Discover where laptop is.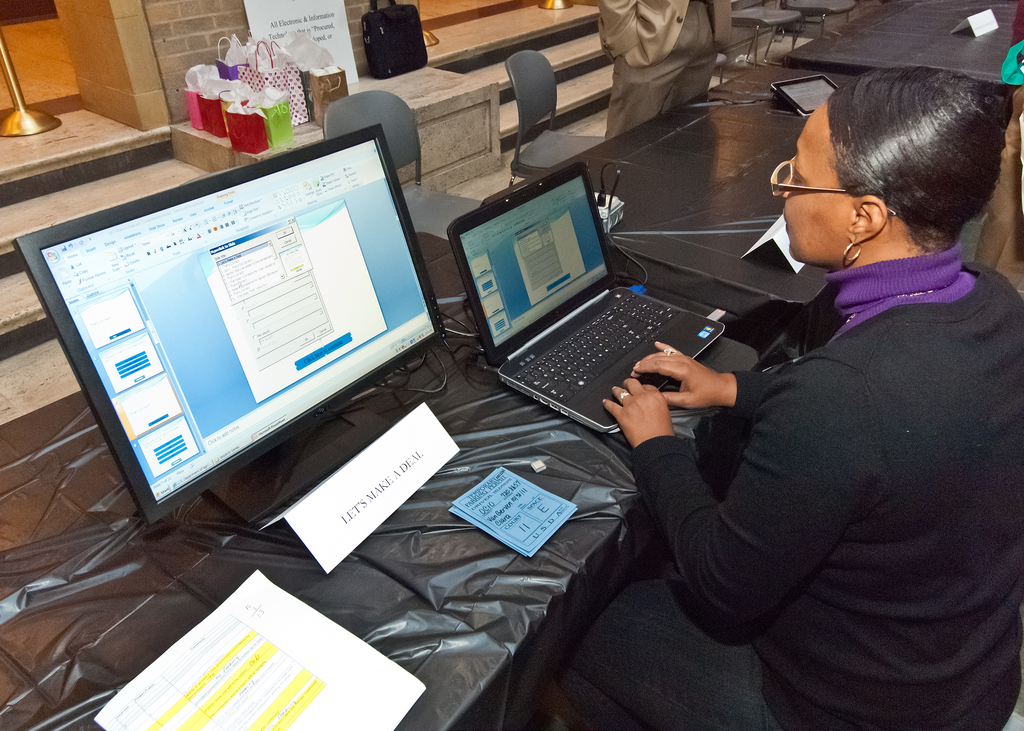
Discovered at box=[456, 161, 753, 438].
